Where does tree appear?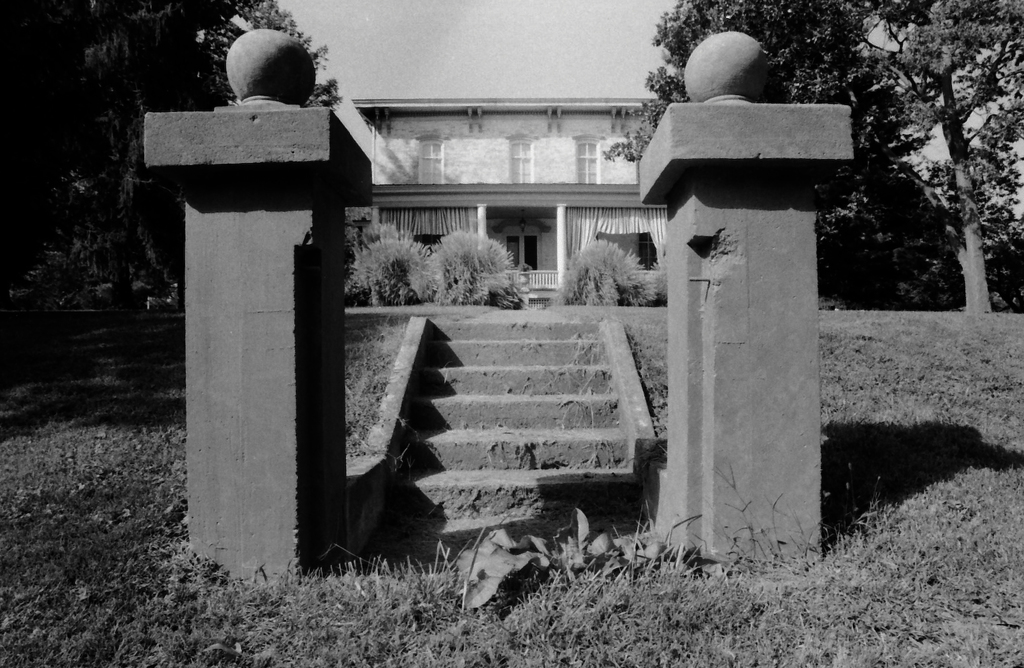
Appears at box(640, 0, 1023, 309).
